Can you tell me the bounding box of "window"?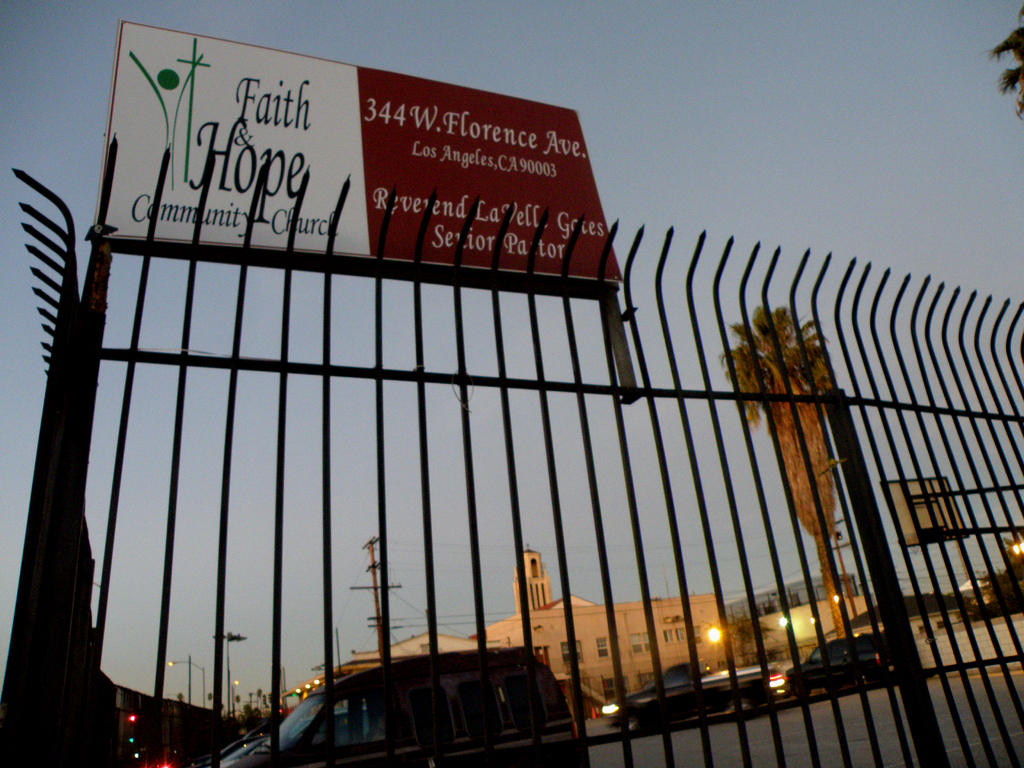
left=663, top=627, right=673, bottom=646.
